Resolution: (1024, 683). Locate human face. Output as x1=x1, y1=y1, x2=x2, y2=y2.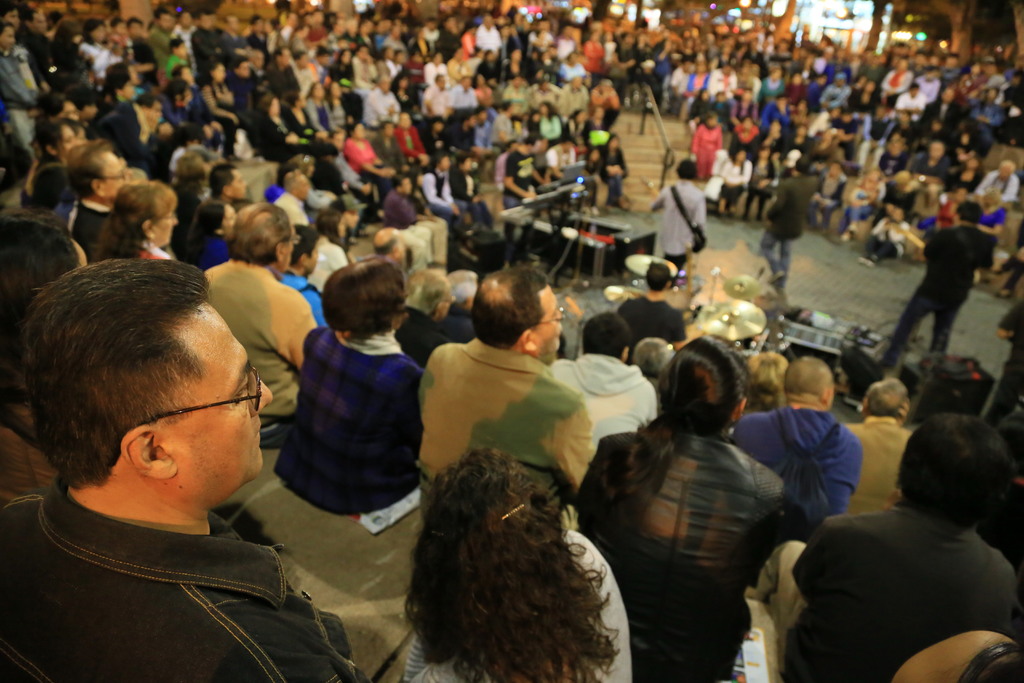
x1=744, y1=123, x2=748, y2=128.
